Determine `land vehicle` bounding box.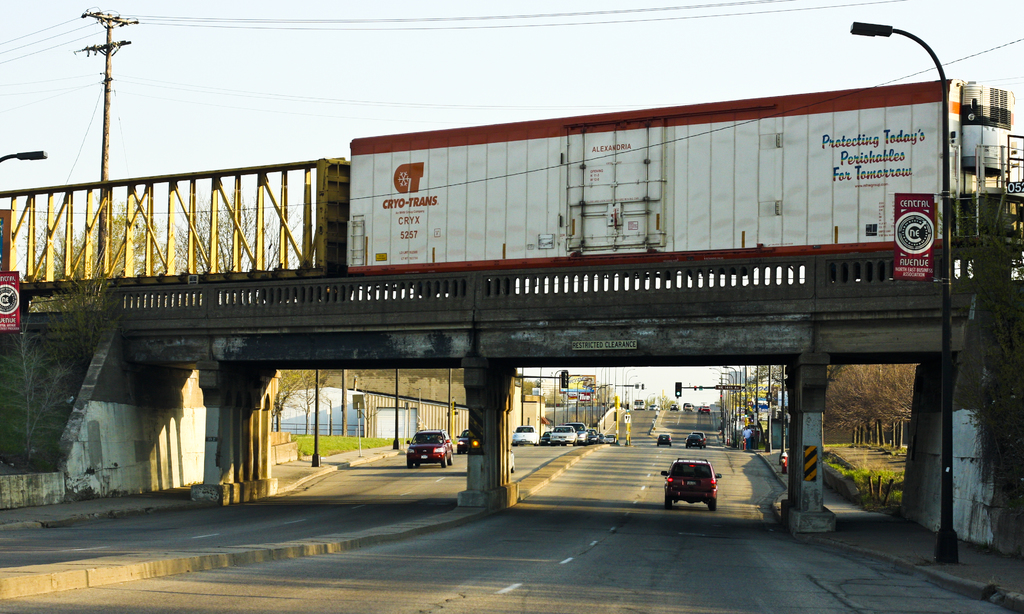
Determined: [684,432,704,448].
